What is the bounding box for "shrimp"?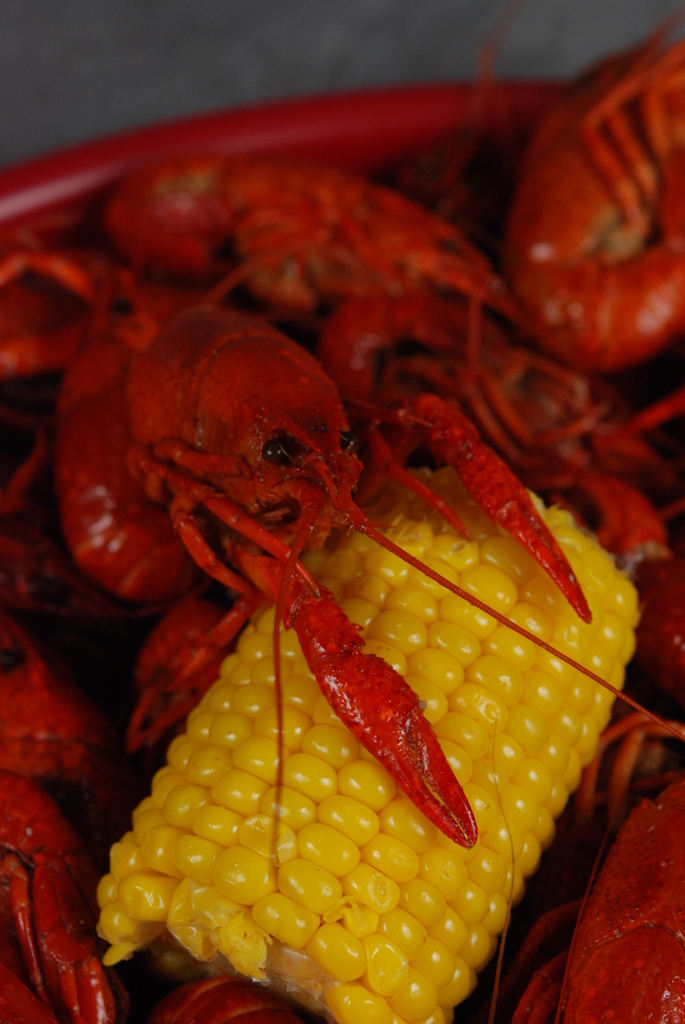
[326,281,639,612].
